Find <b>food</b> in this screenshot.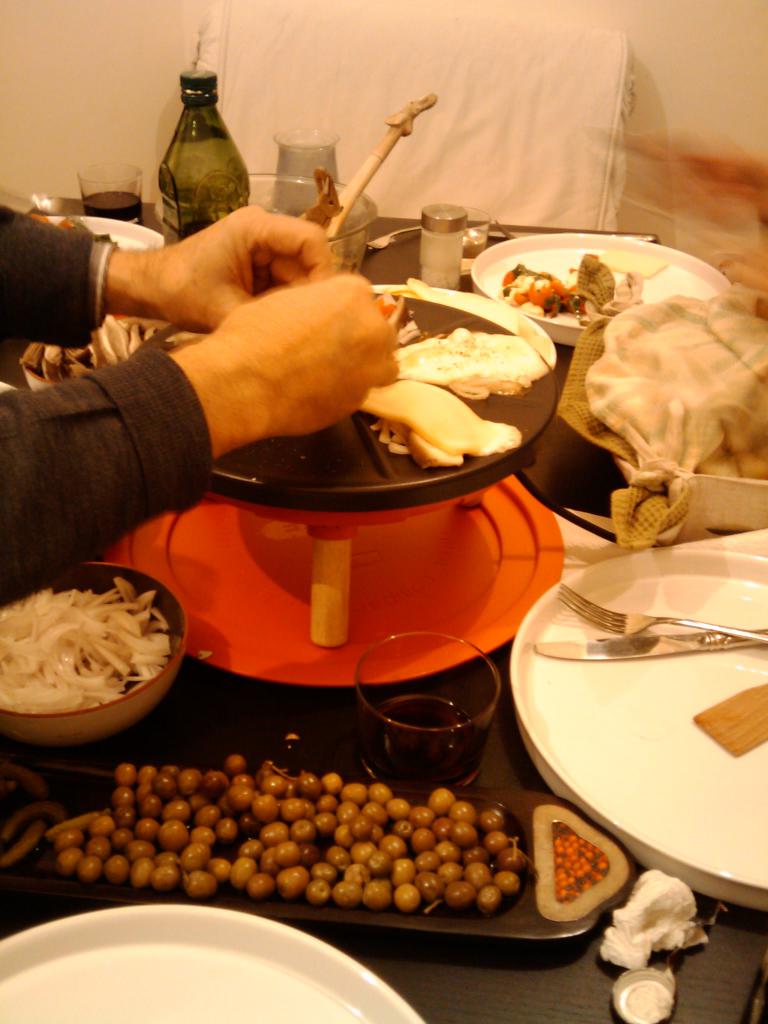
The bounding box for <b>food</b> is BBox(356, 278, 554, 472).
